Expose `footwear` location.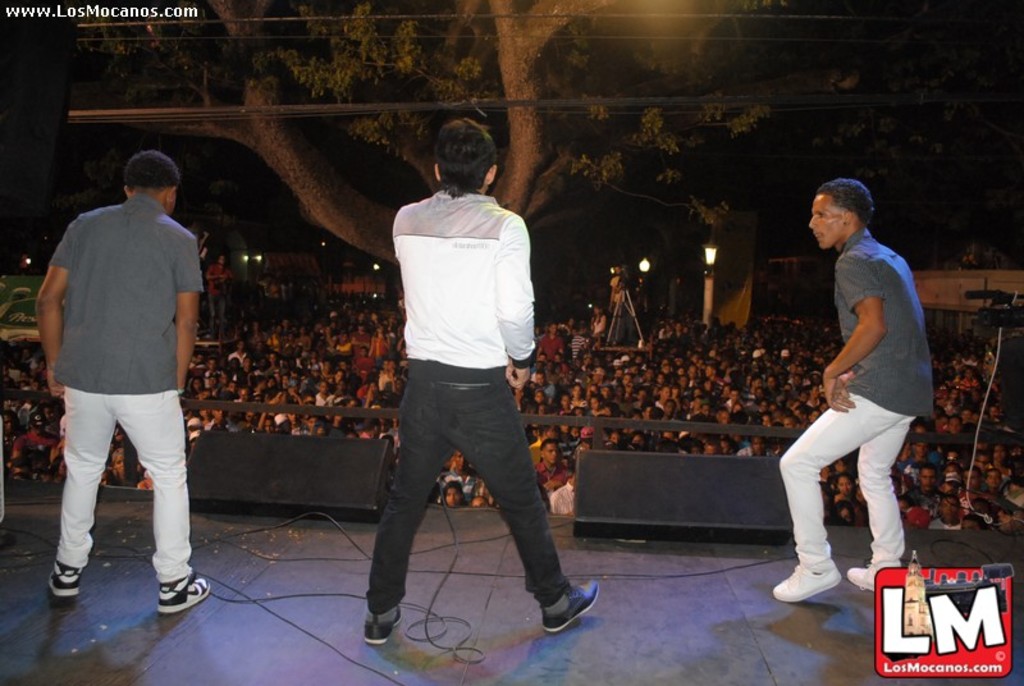
Exposed at Rect(155, 570, 212, 612).
